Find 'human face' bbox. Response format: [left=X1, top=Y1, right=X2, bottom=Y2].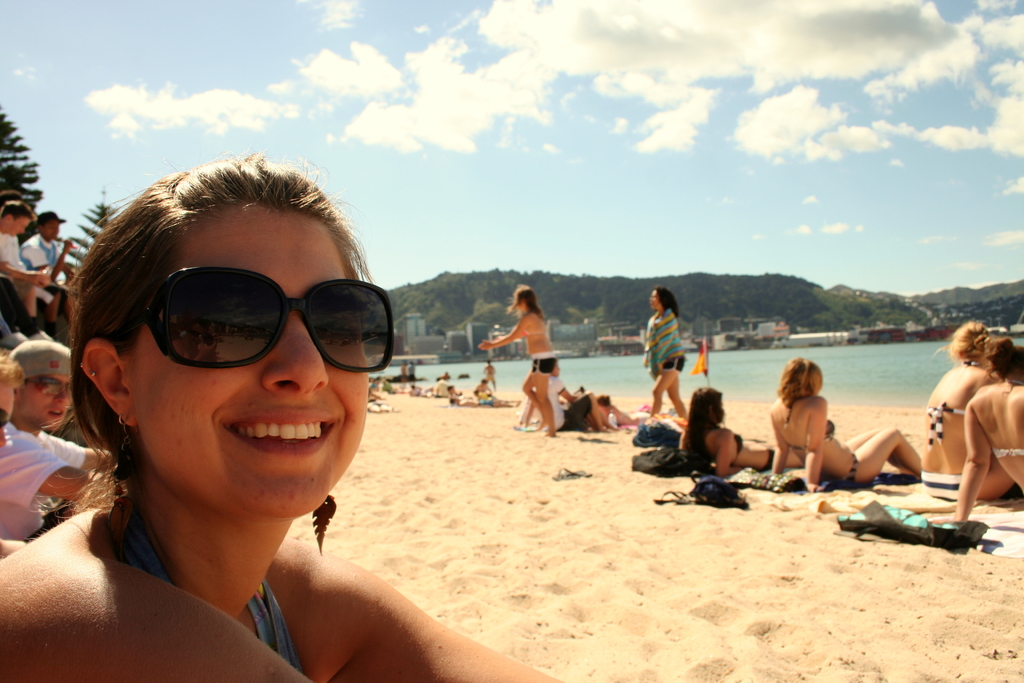
[left=14, top=375, right=70, bottom=426].
